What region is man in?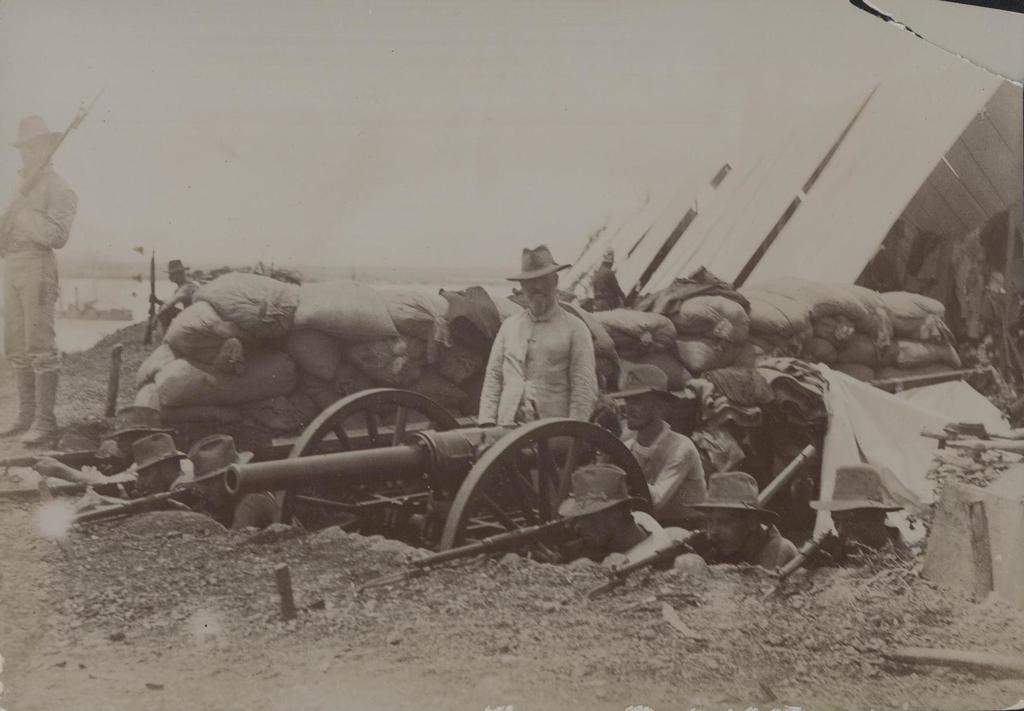
<bbox>694, 467, 792, 565</bbox>.
